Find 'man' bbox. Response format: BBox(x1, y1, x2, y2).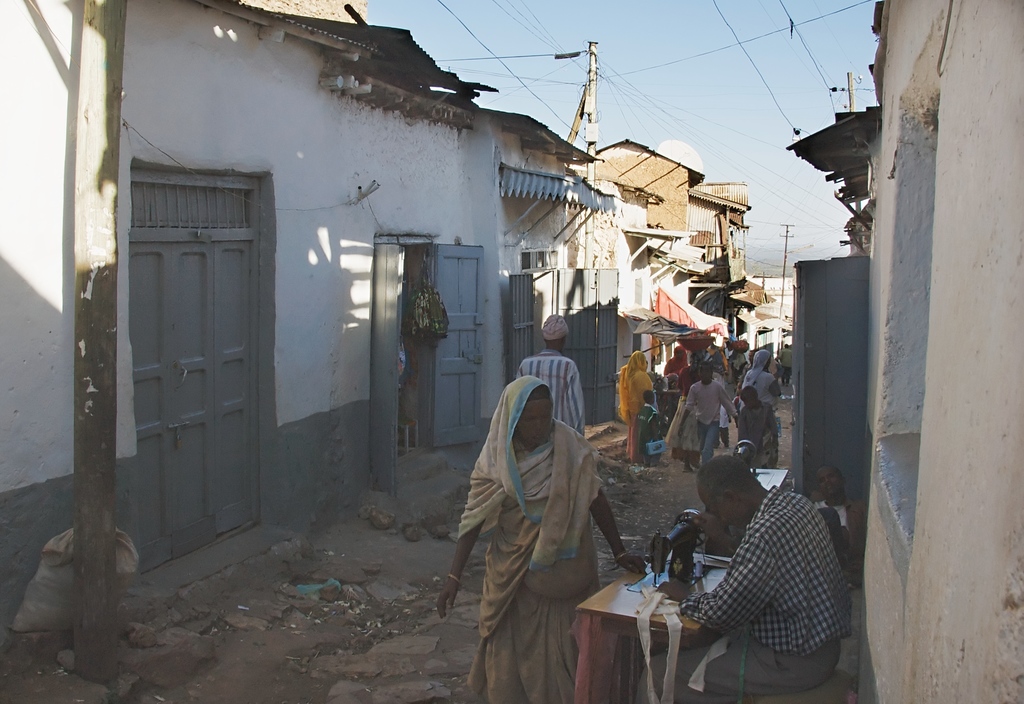
BBox(660, 437, 867, 686).
